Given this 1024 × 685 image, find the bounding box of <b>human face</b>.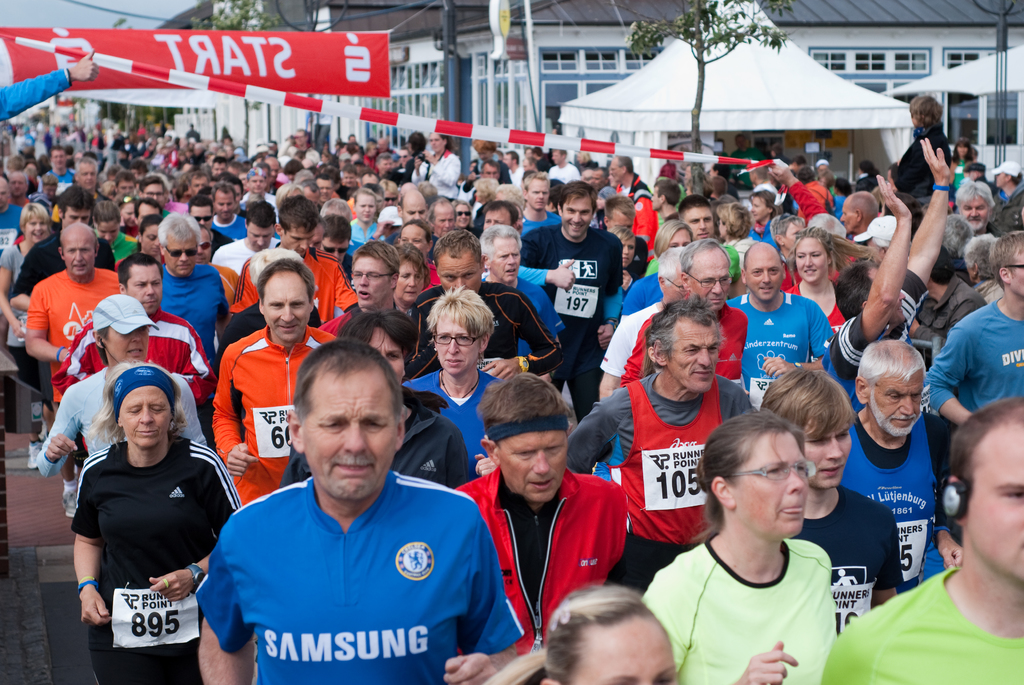
box=[483, 209, 509, 232].
